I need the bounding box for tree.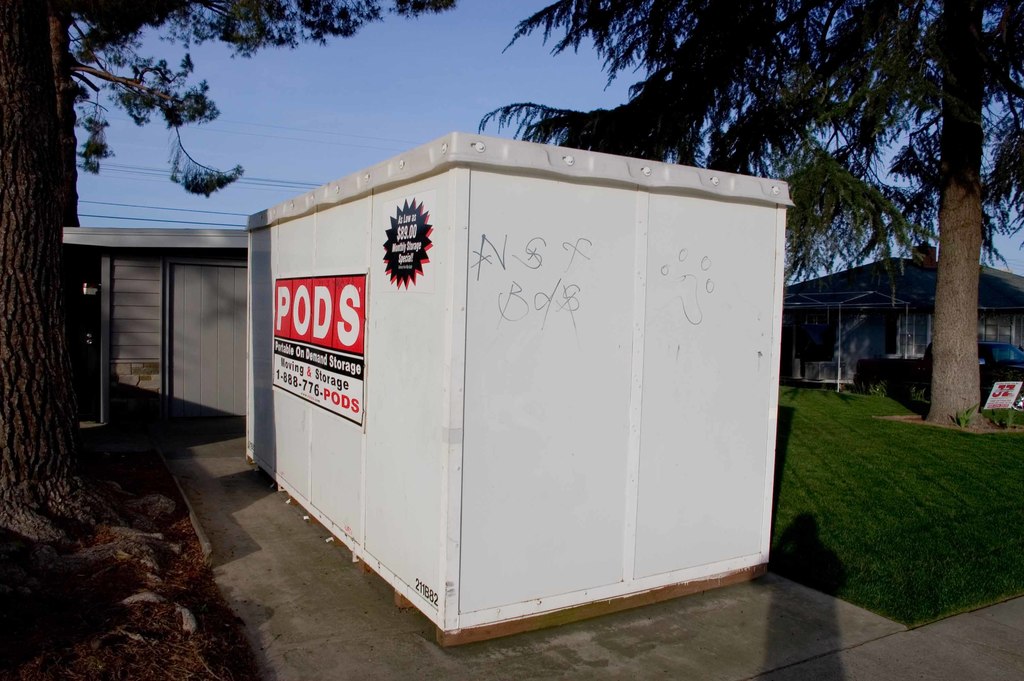
Here it is: crop(479, 0, 1023, 420).
